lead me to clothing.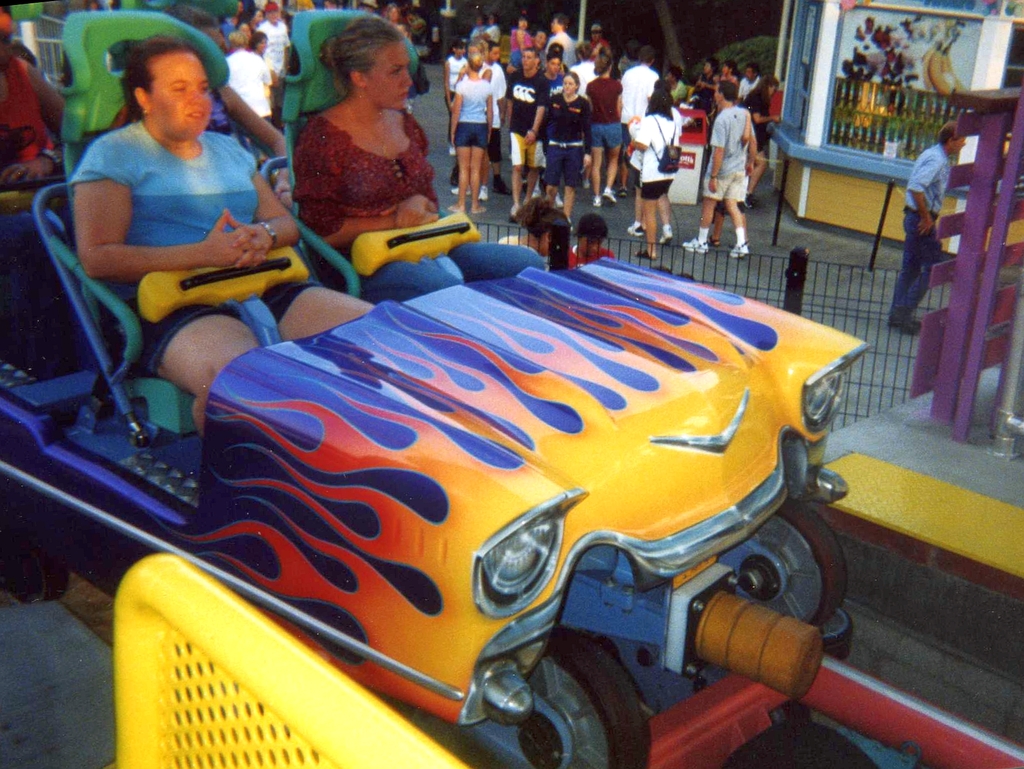
Lead to <box>543,28,579,63</box>.
